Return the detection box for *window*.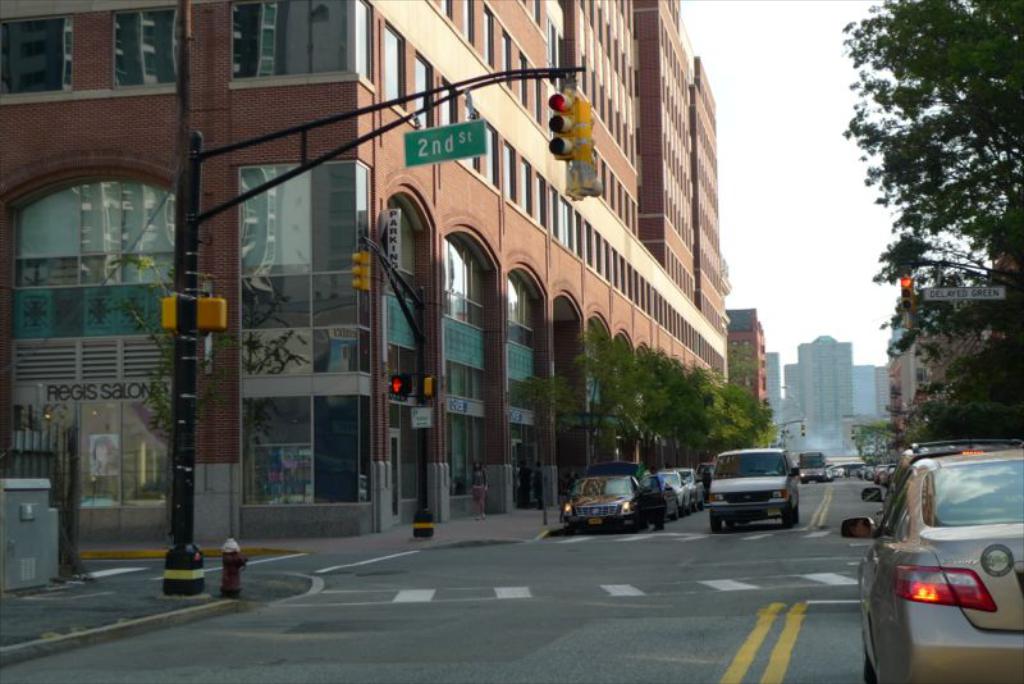
l=518, t=158, r=531, b=211.
